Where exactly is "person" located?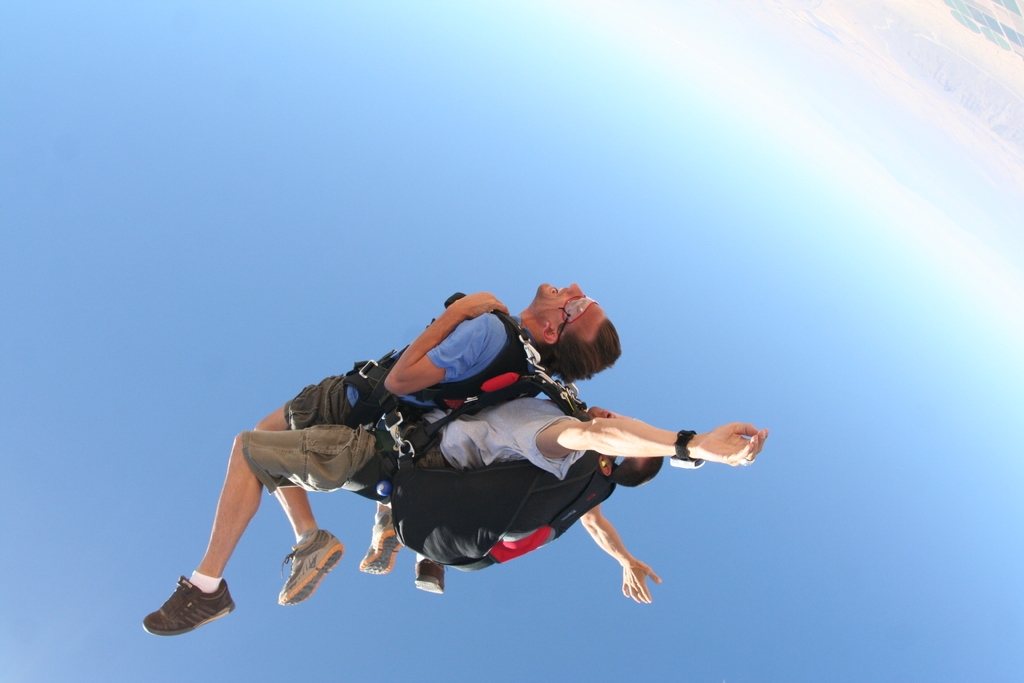
Its bounding box is (left=140, top=393, right=768, bottom=636).
